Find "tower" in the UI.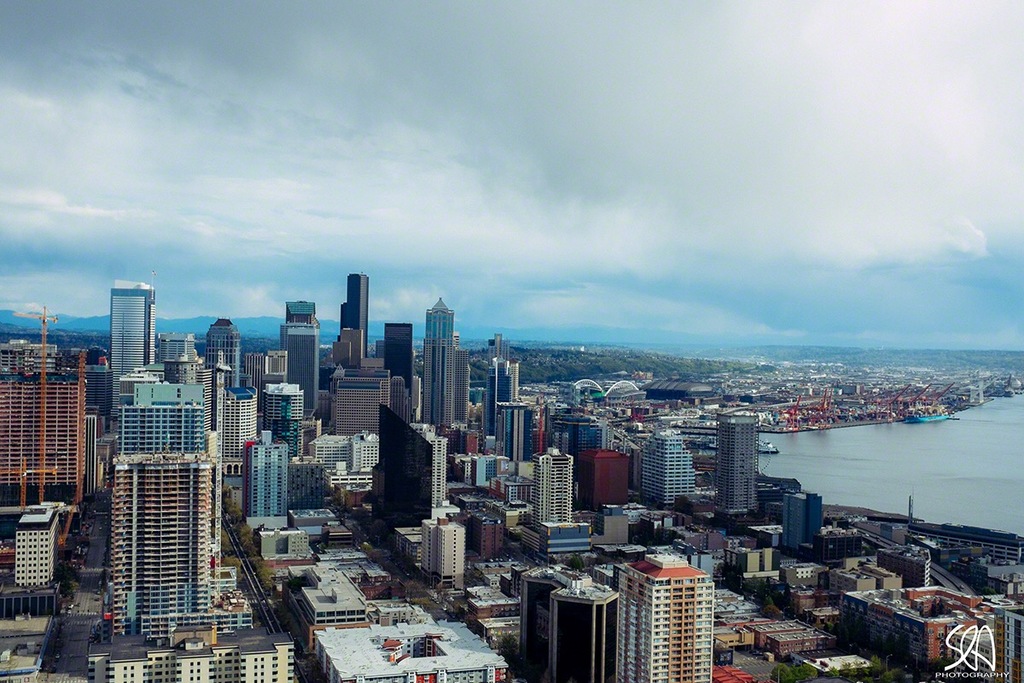
UI element at locate(499, 405, 542, 458).
